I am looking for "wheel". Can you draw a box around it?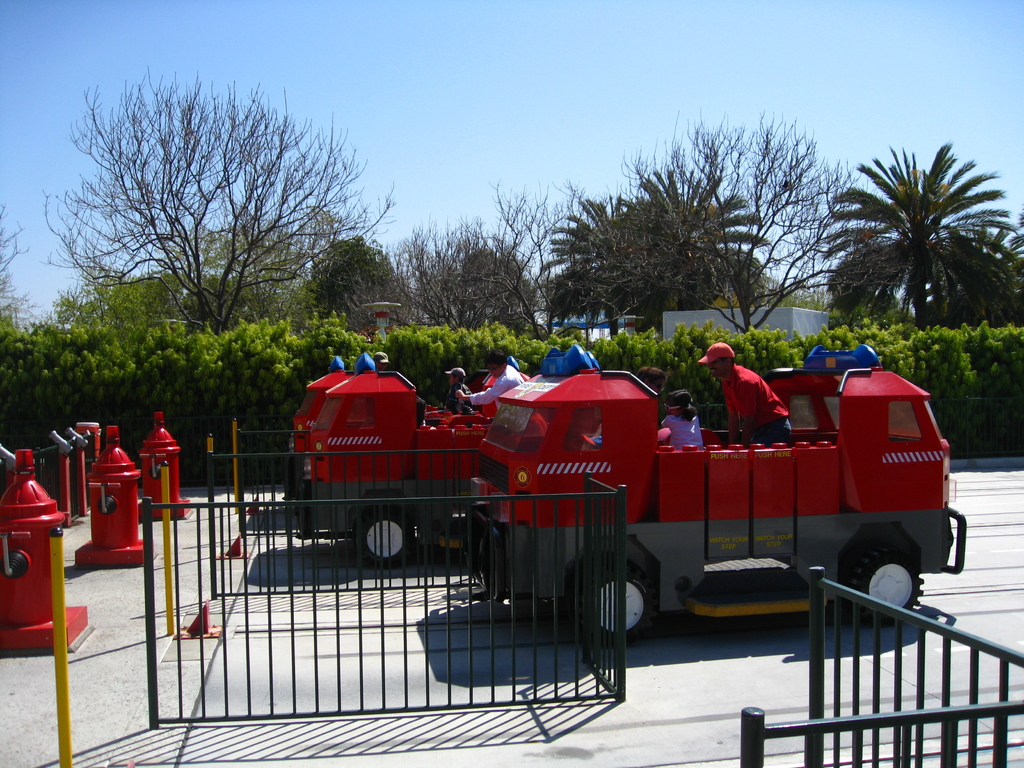
Sure, the bounding box is select_region(849, 546, 932, 632).
